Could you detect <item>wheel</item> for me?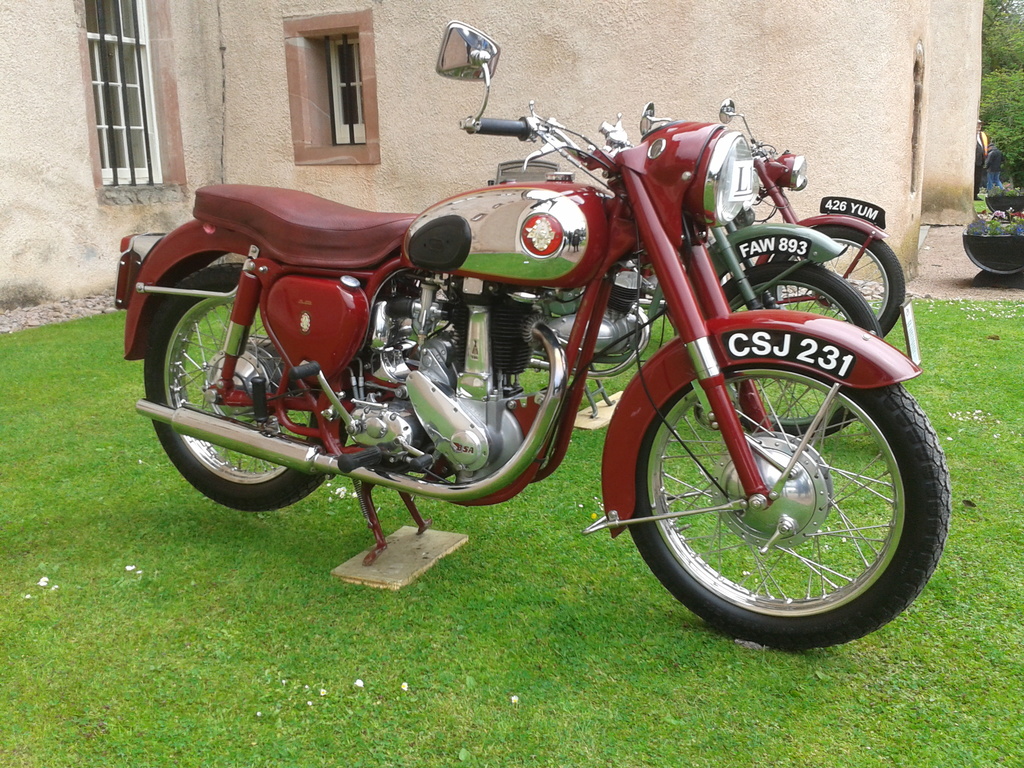
Detection result: (611, 332, 936, 635).
